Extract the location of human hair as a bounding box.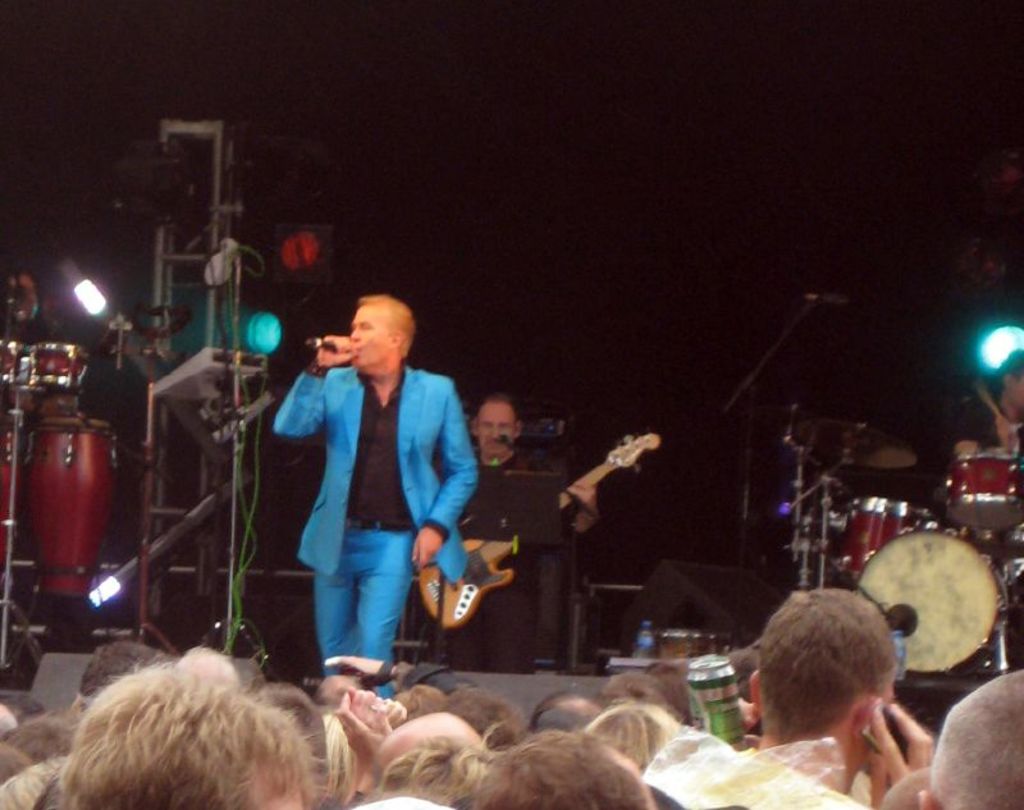
59 664 326 809.
